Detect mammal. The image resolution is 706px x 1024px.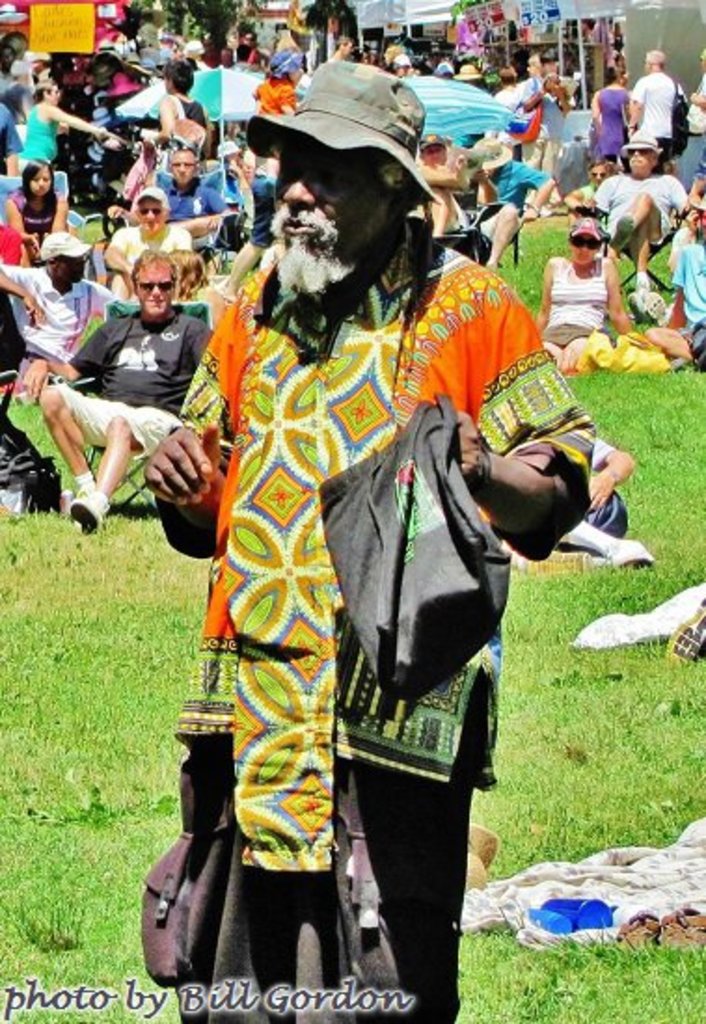
687/164/704/205.
